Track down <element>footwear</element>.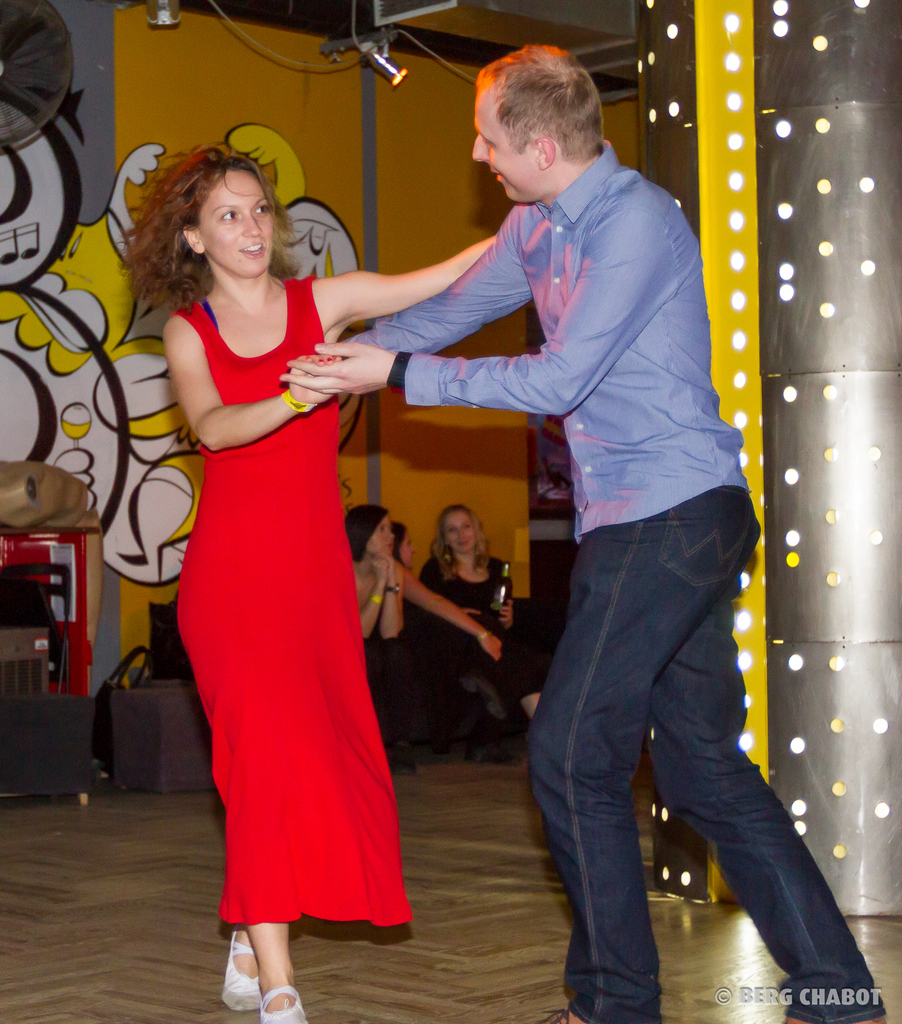
Tracked to l=770, t=998, r=891, b=1023.
